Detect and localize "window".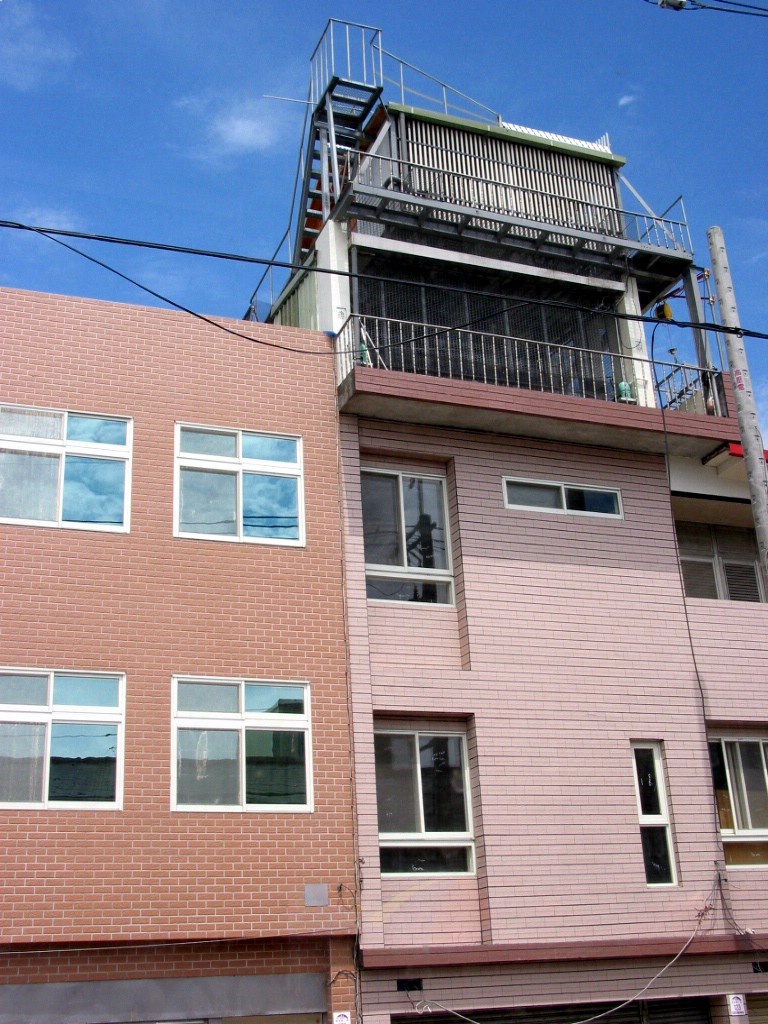
Localized at locate(669, 525, 763, 600).
